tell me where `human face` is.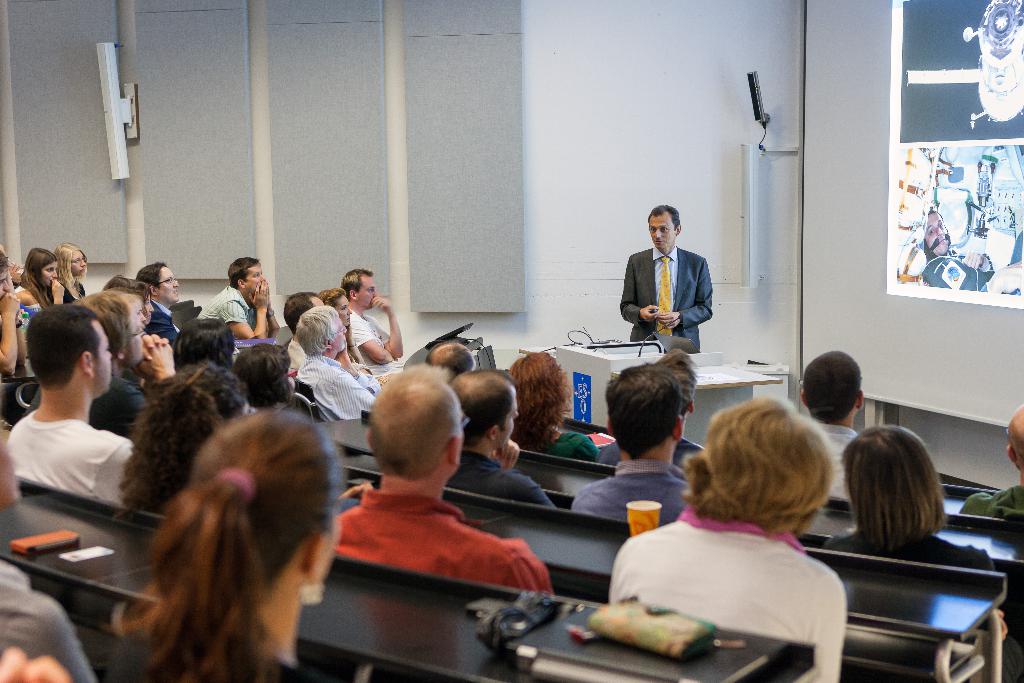
`human face` is at (left=649, top=212, right=671, bottom=252).
